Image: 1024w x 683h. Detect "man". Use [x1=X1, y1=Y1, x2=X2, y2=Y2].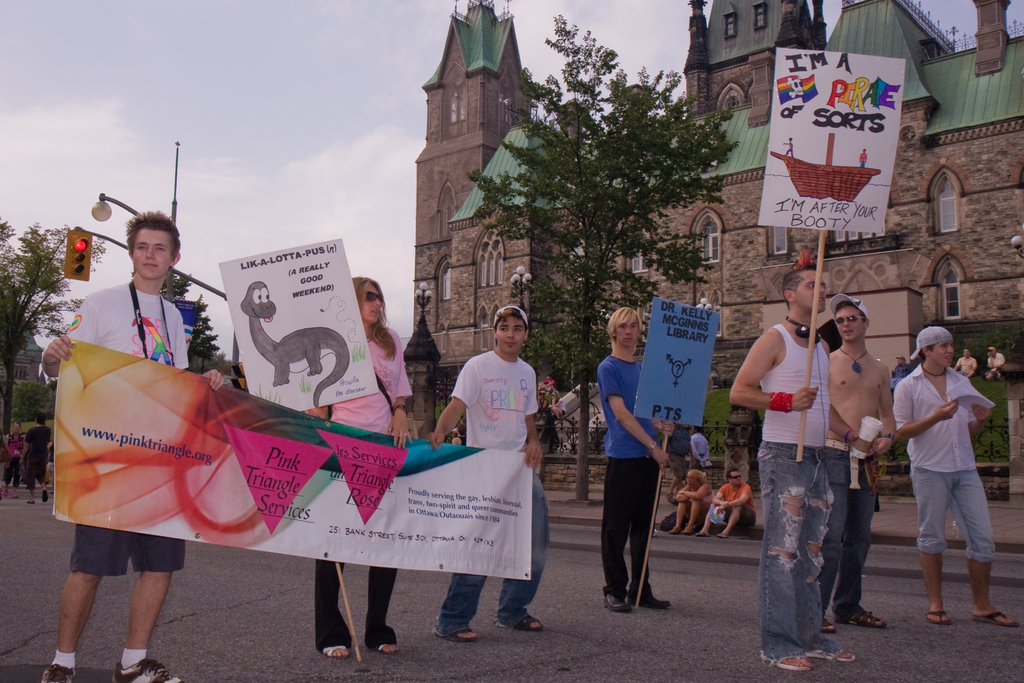
[x1=40, y1=208, x2=225, y2=682].
